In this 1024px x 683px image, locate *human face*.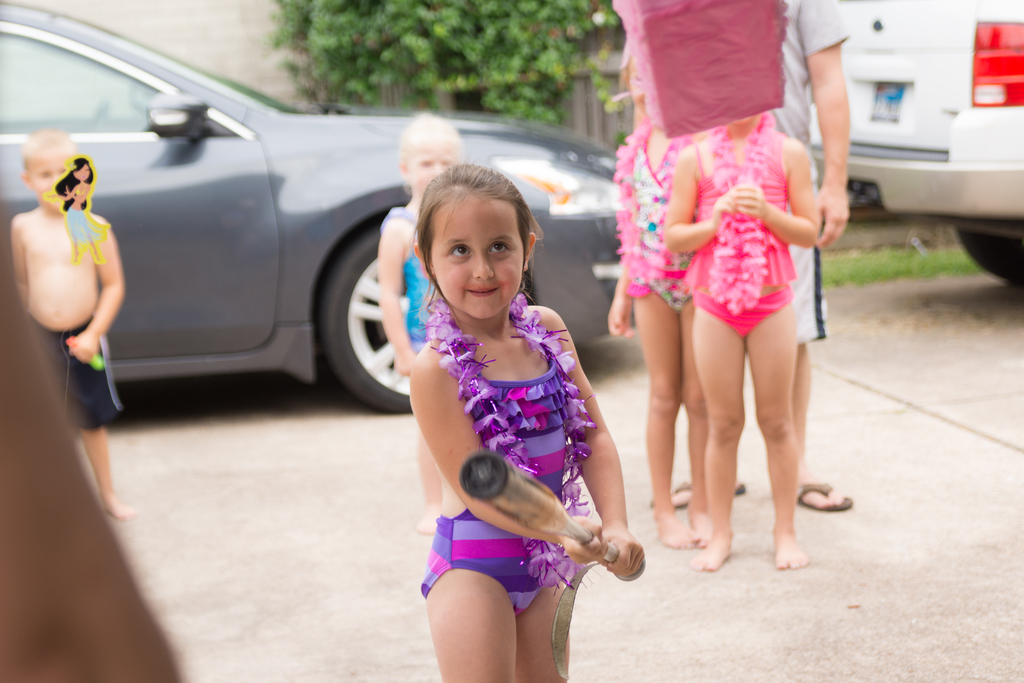
Bounding box: select_region(413, 152, 454, 191).
